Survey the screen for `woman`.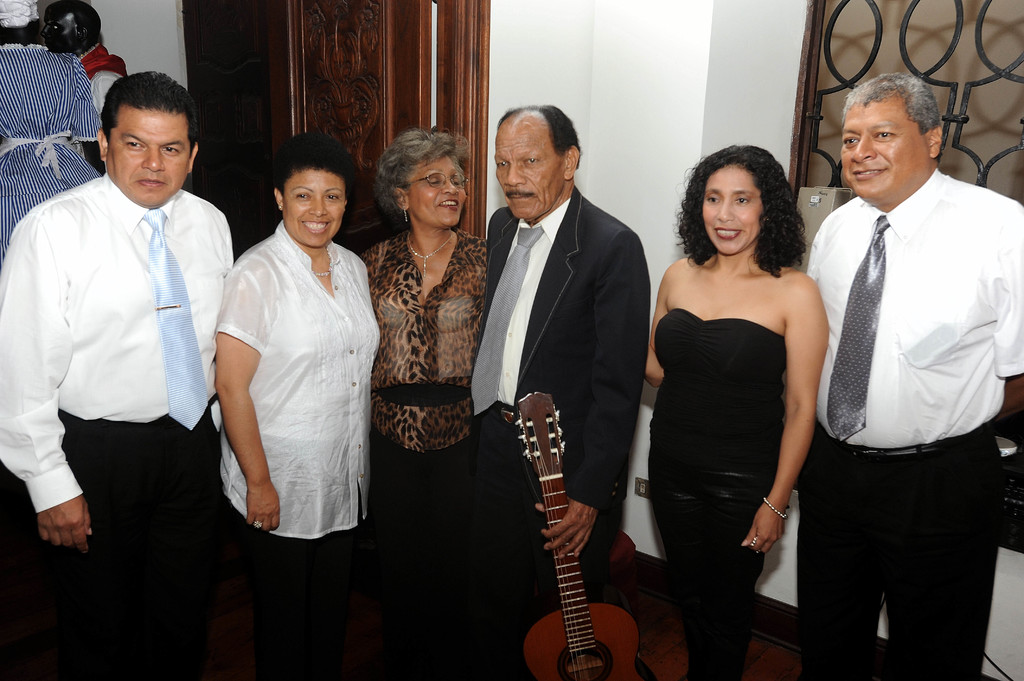
Survey found: x1=344, y1=129, x2=495, y2=670.
